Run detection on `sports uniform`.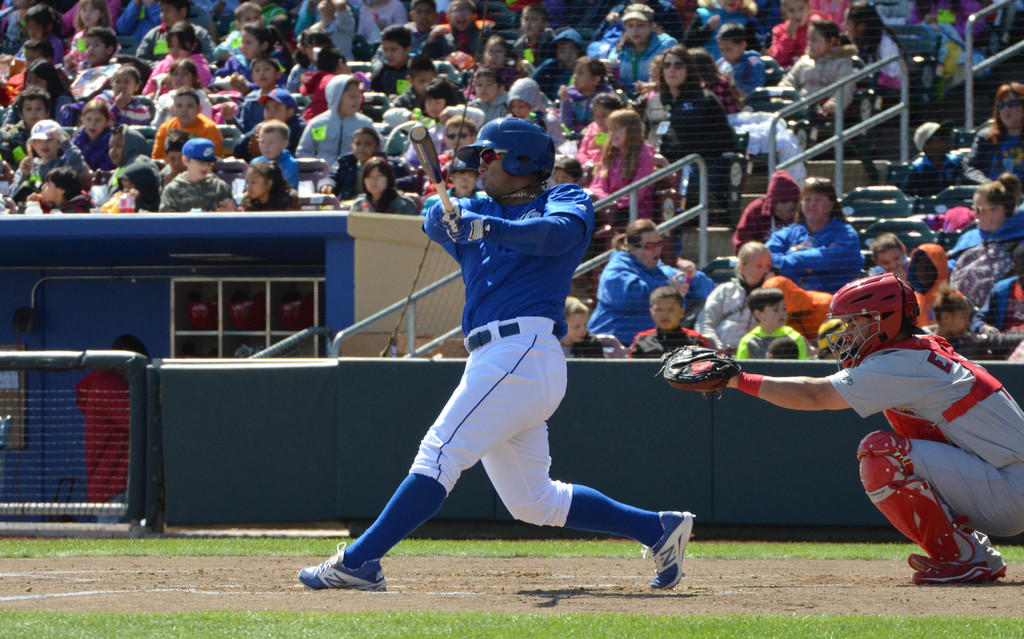
Result: (x1=825, y1=318, x2=1023, y2=565).
